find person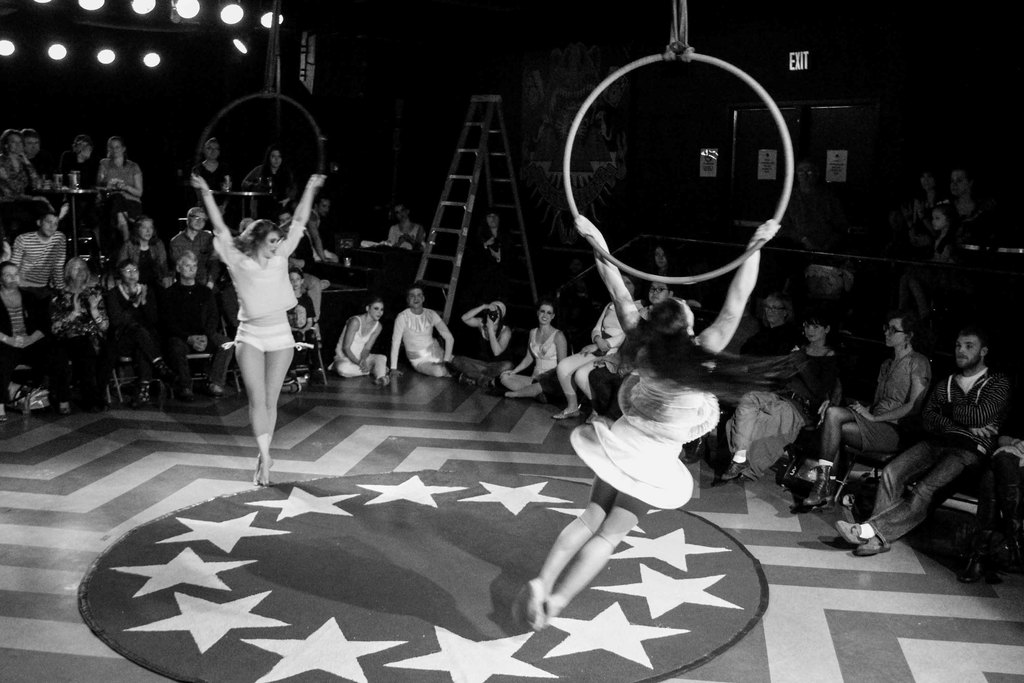
<box>307,197,334,268</box>
